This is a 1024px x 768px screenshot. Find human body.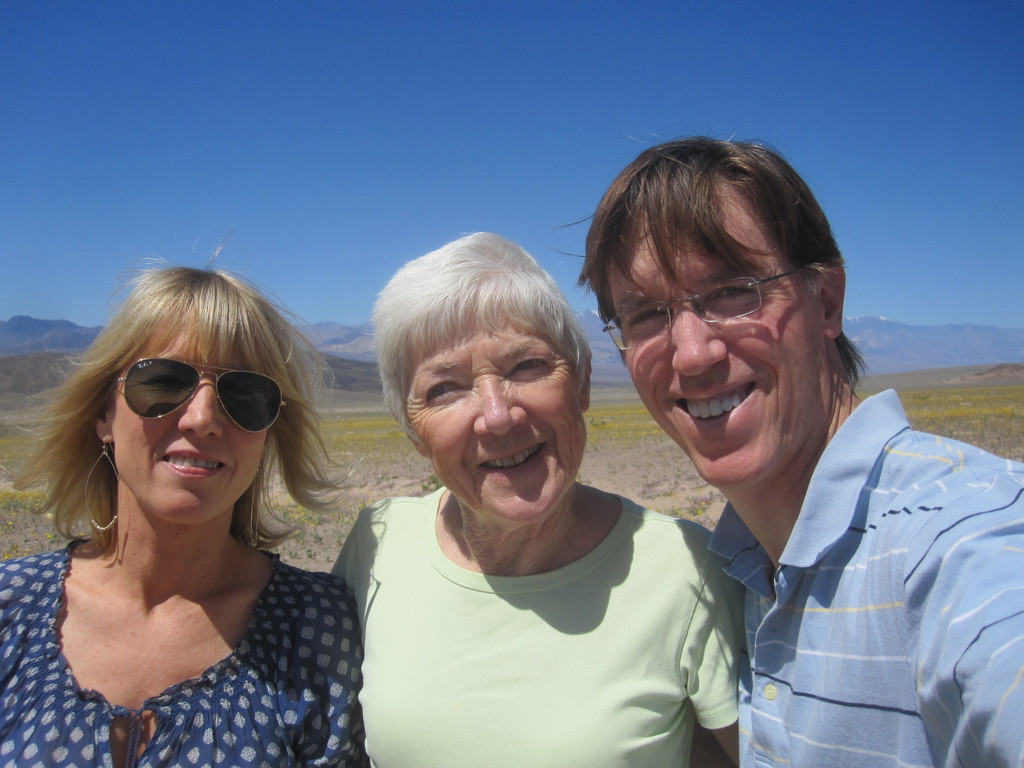
Bounding box: 318:253:739:764.
